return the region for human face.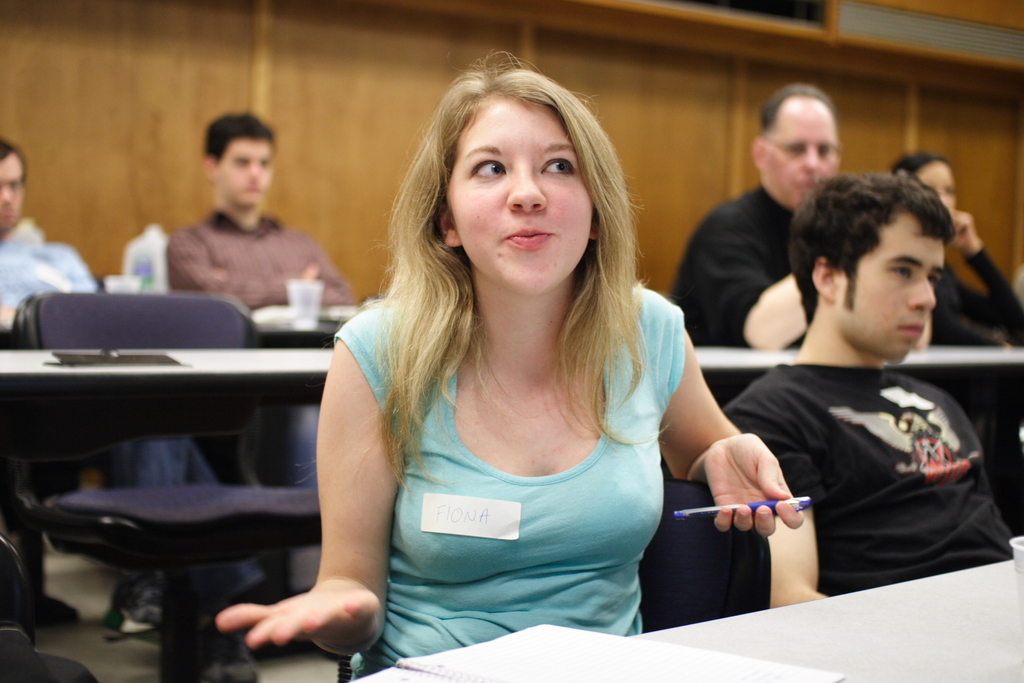
[444, 100, 595, 298].
